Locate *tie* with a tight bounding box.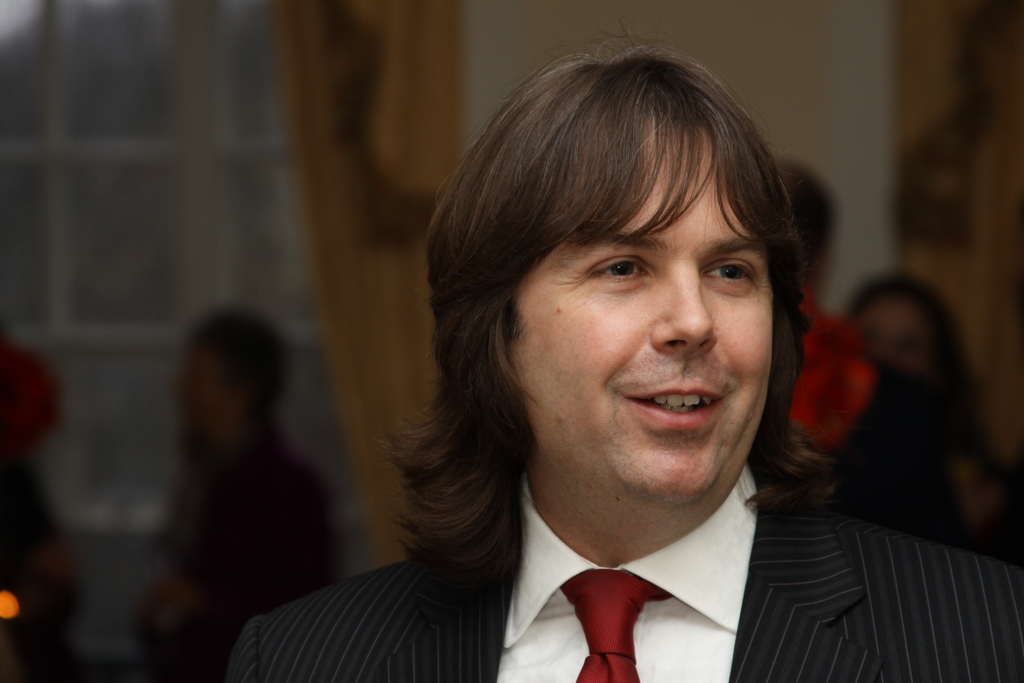
{"left": 560, "top": 568, "right": 670, "bottom": 682}.
